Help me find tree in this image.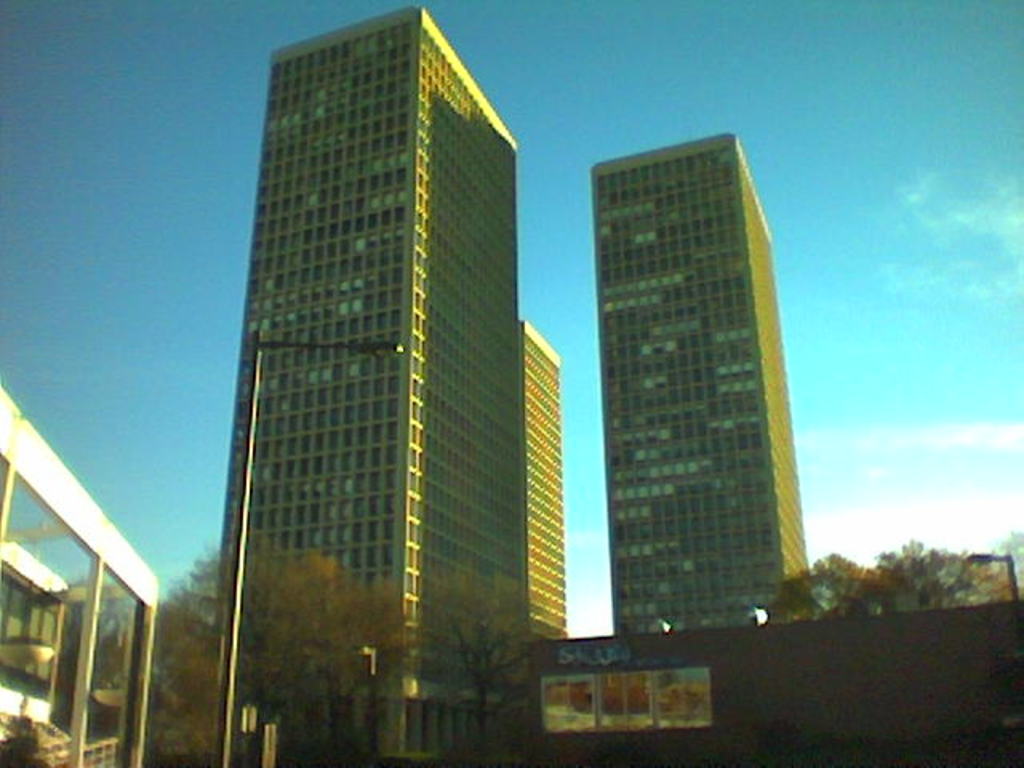
Found it: [138, 562, 237, 766].
